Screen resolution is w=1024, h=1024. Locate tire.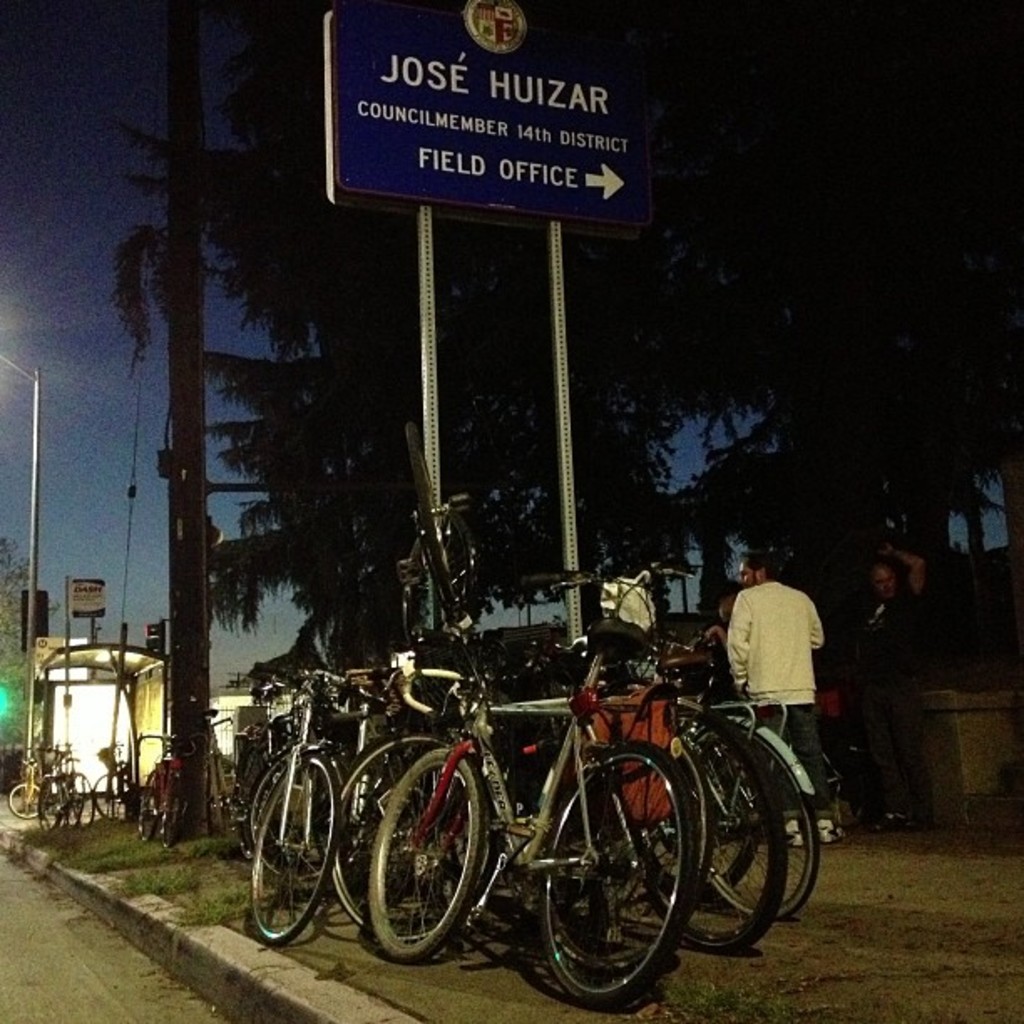
x1=72, y1=773, x2=94, y2=823.
